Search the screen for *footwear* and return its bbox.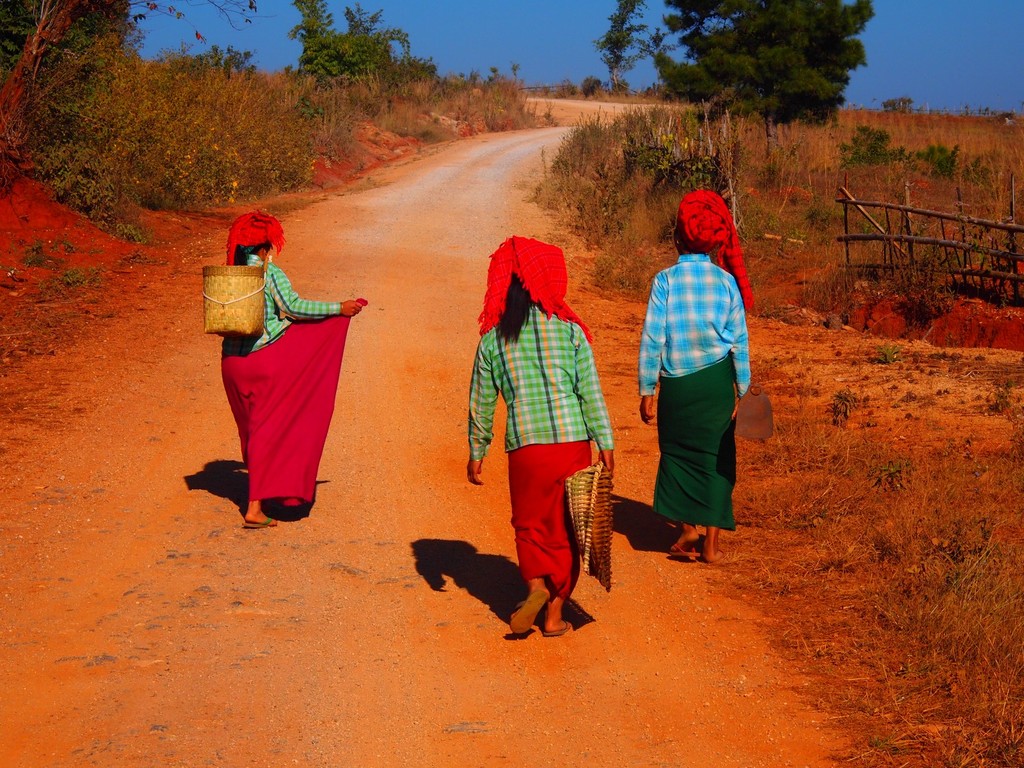
Found: select_region(669, 542, 701, 558).
